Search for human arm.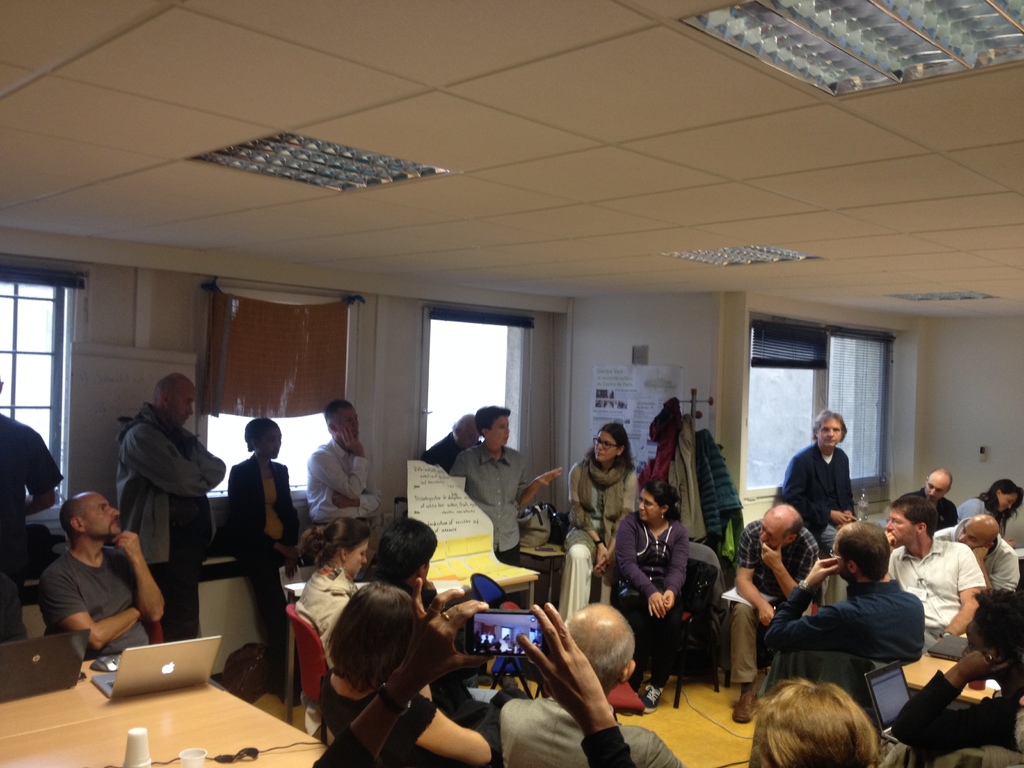
Found at [614,522,668,623].
